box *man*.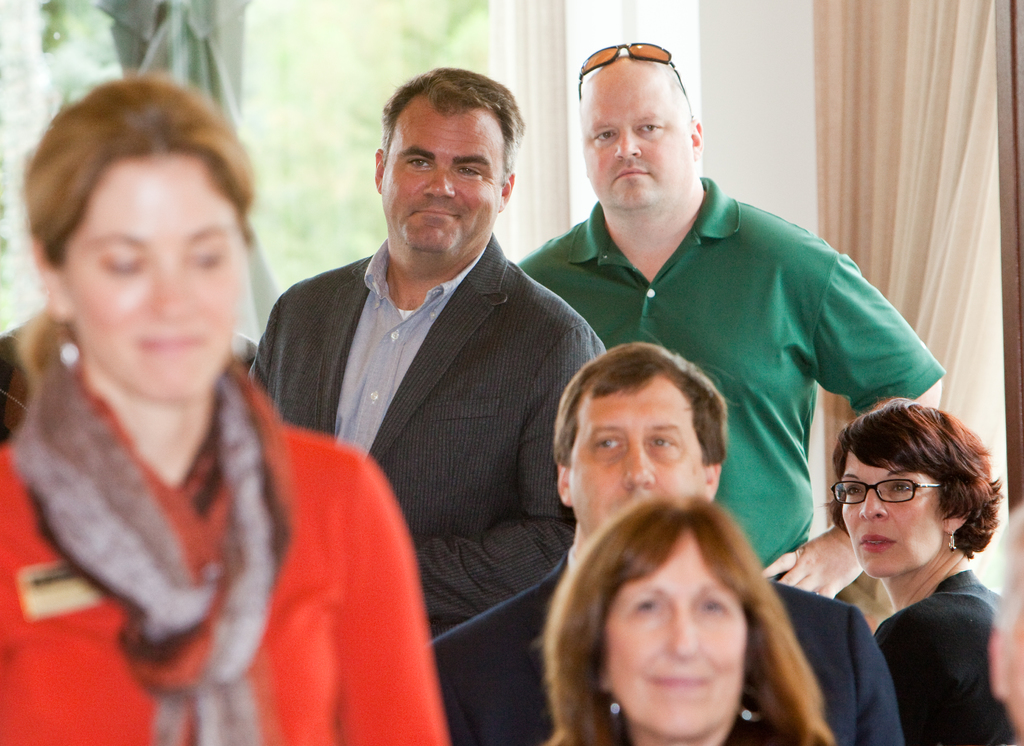
(left=251, top=65, right=609, bottom=745).
